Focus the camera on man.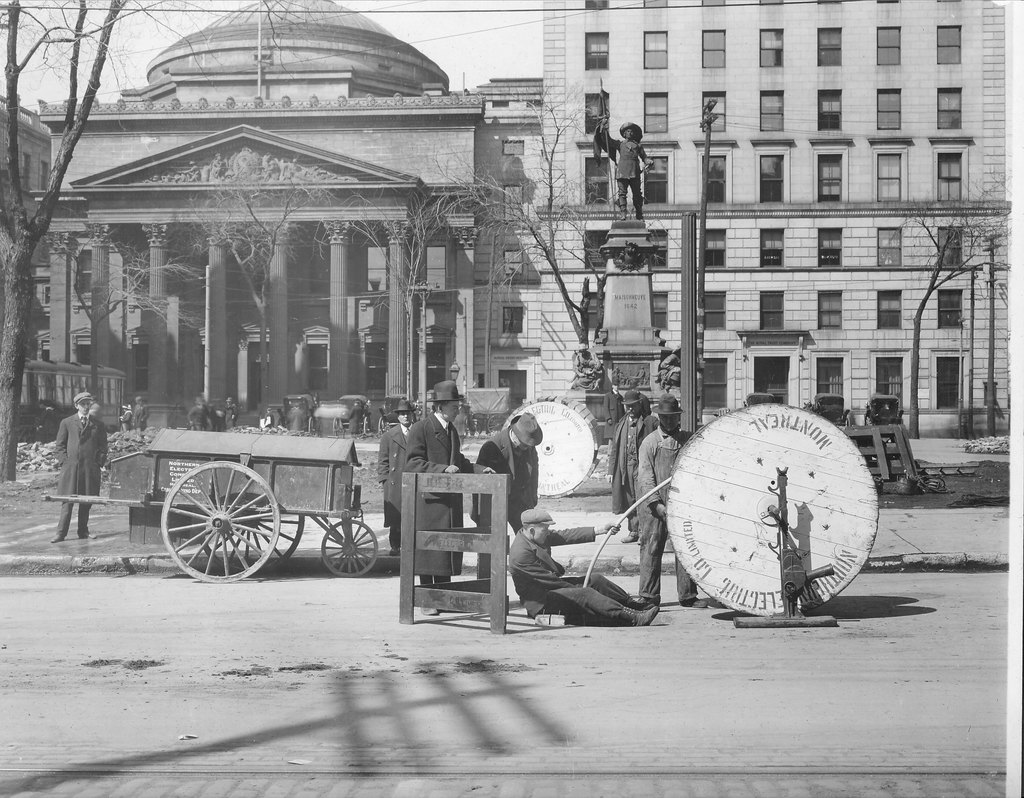
Focus region: Rect(605, 389, 656, 544).
